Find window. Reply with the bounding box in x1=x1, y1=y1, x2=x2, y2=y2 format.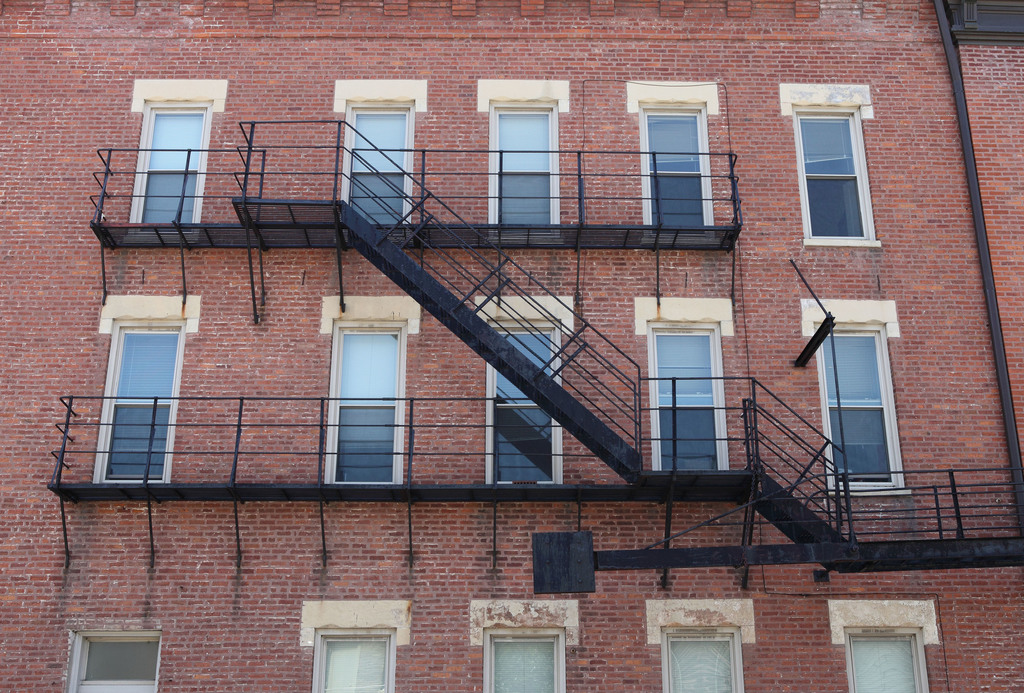
x1=644, y1=598, x2=749, y2=692.
